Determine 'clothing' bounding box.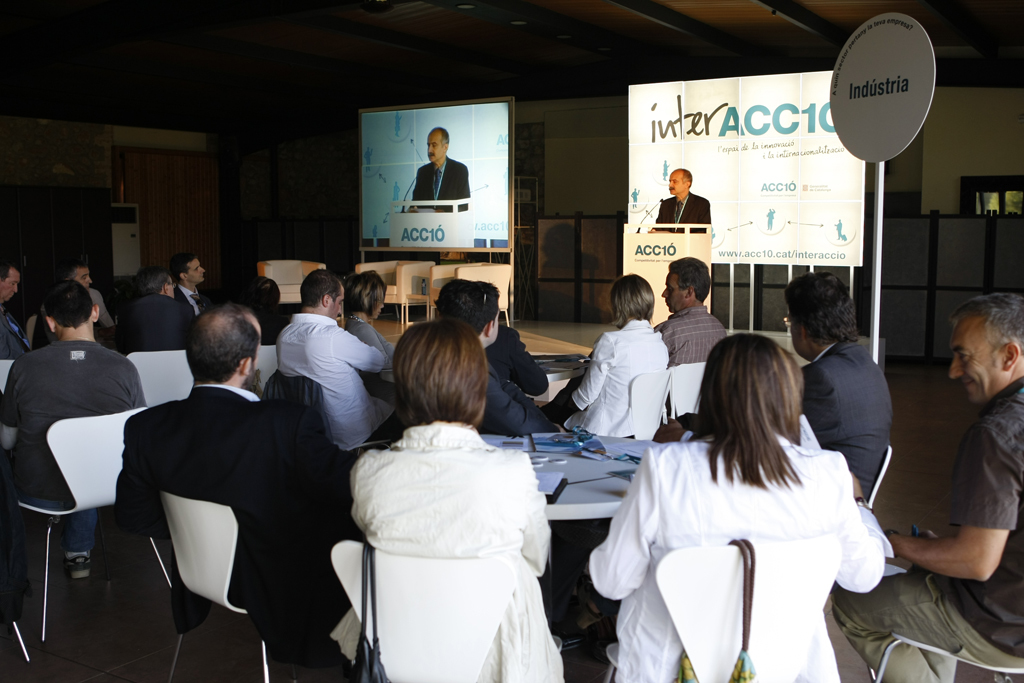
Determined: [415,157,476,210].
